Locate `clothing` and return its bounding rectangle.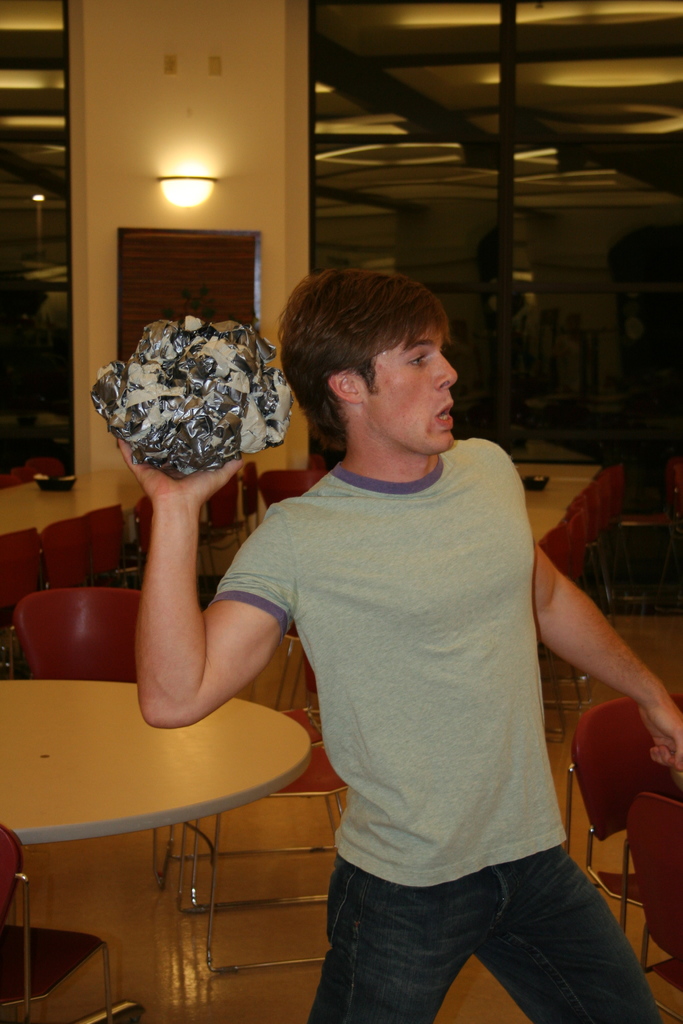
pyautogui.locateOnScreen(204, 395, 615, 997).
